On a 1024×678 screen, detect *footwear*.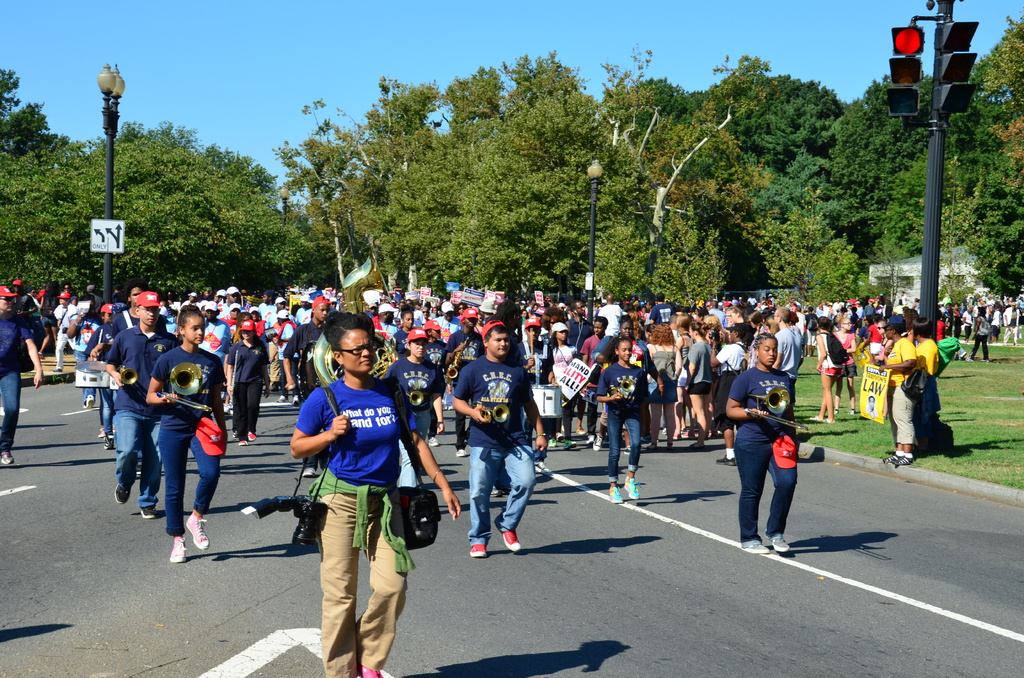
pyautogui.locateOnScreen(141, 504, 157, 517).
